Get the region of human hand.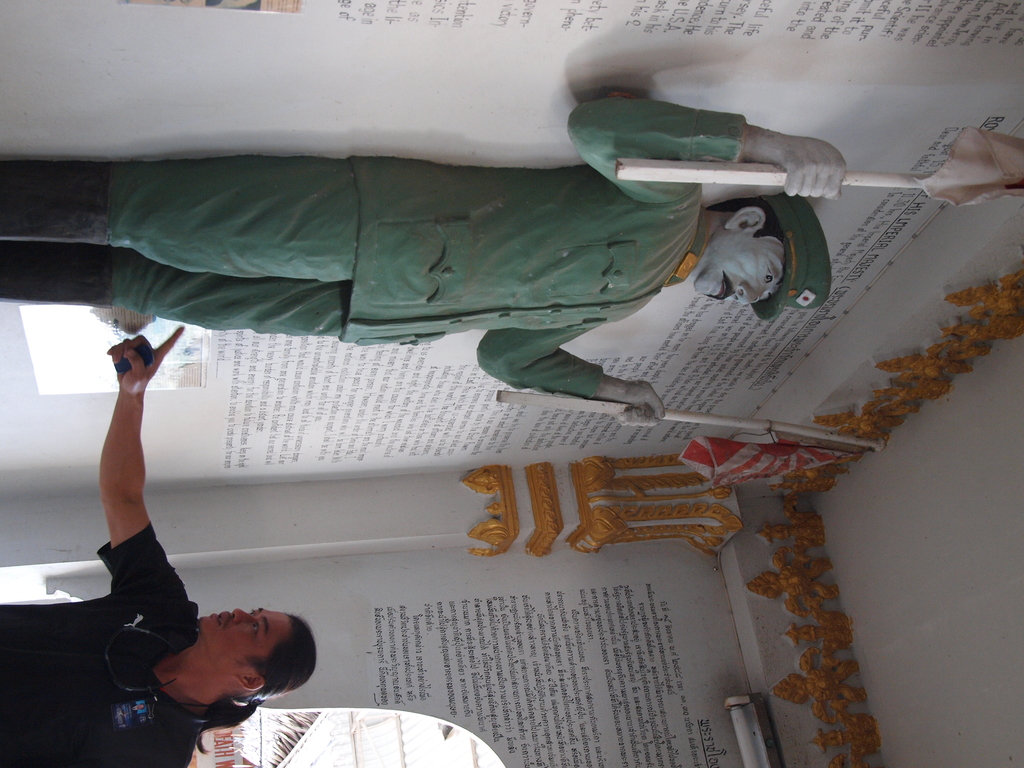
l=764, t=112, r=860, b=188.
